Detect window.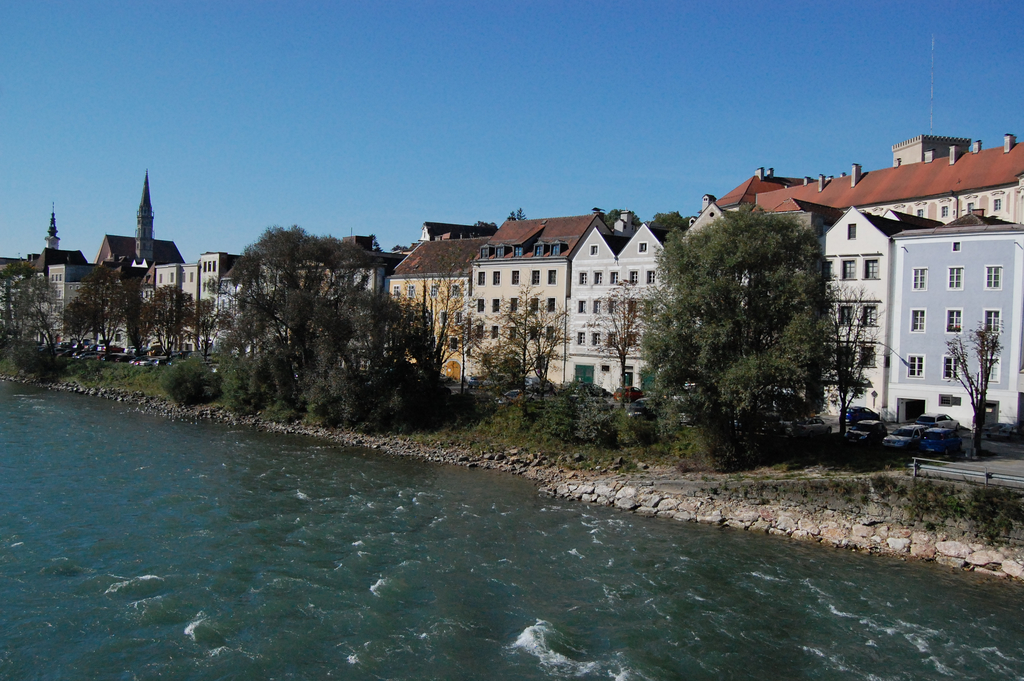
Detected at [x1=607, y1=300, x2=615, y2=311].
